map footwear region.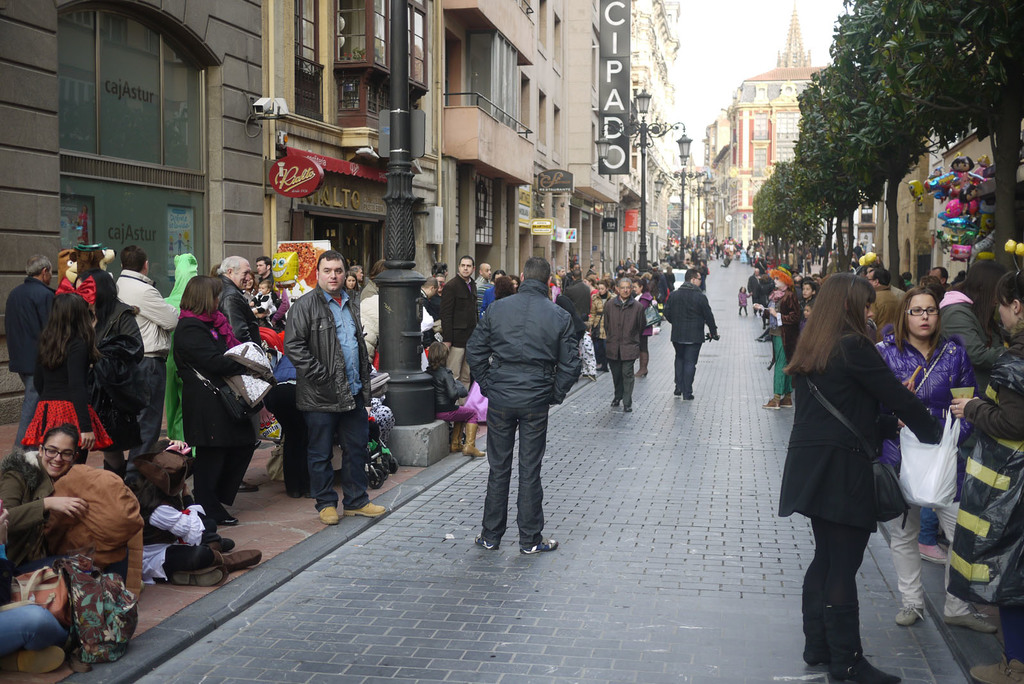
Mapped to [left=612, top=399, right=613, bottom=404].
